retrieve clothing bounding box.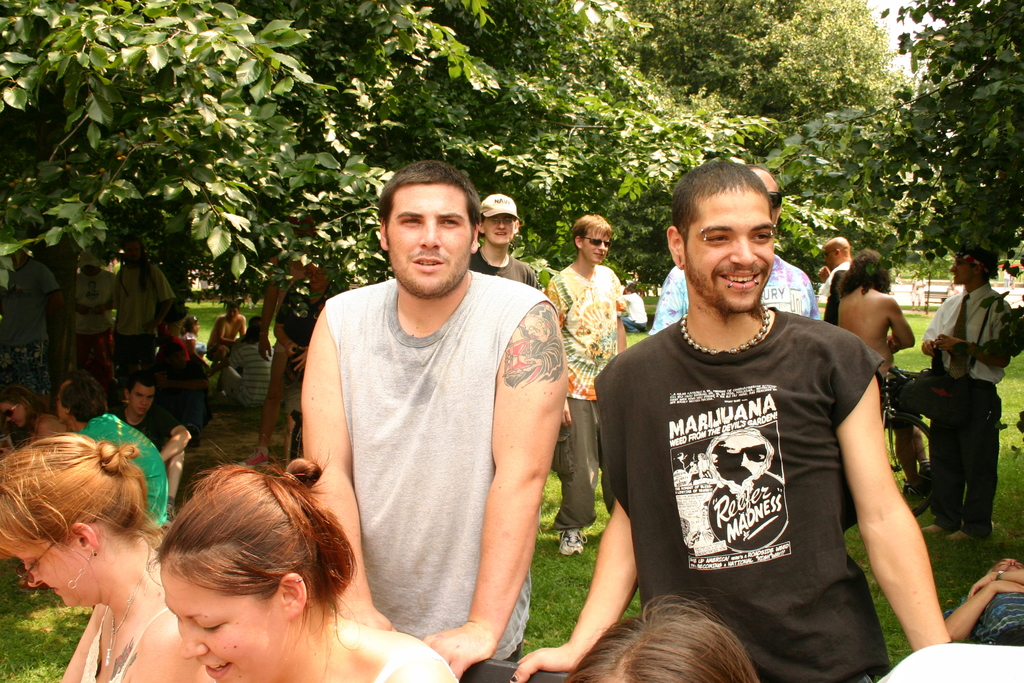
Bounding box: box=[77, 604, 172, 682].
